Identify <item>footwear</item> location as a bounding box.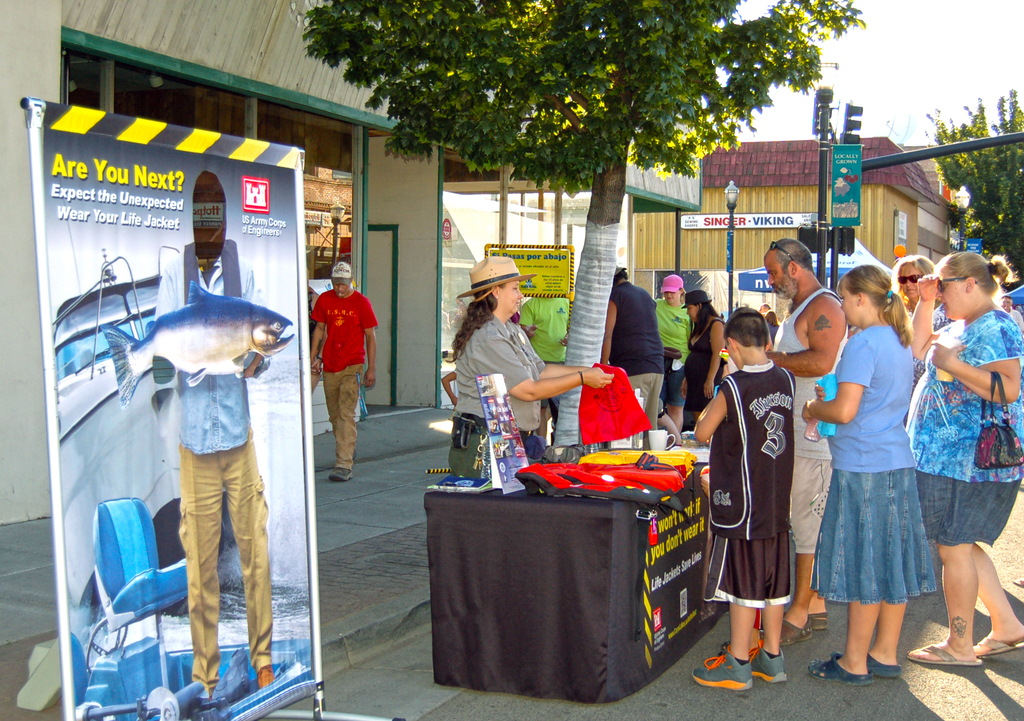
<box>806,608,828,629</box>.
